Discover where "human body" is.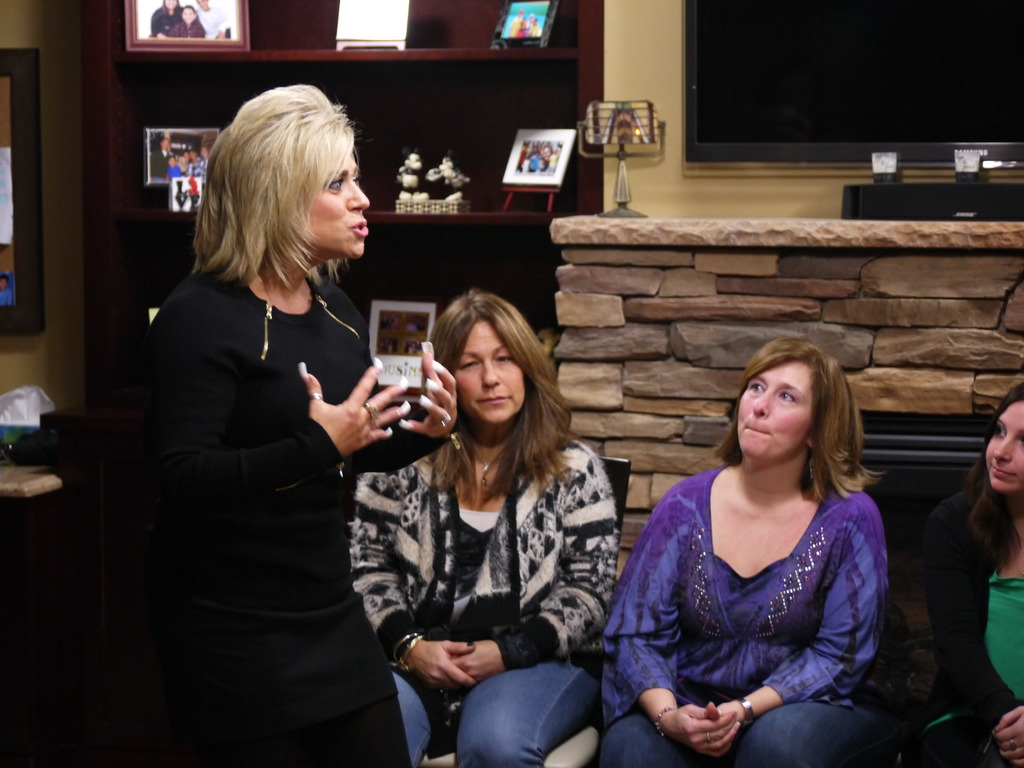
Discovered at 893/487/1023/767.
